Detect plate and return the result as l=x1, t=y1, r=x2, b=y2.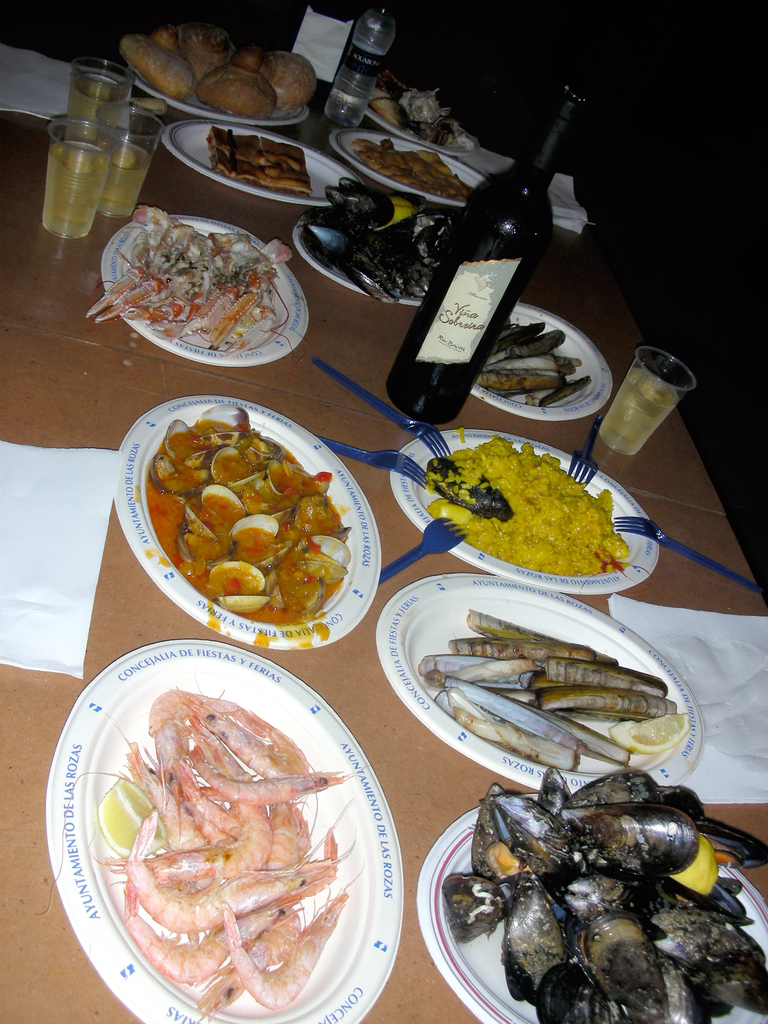
l=100, t=220, r=314, b=365.
